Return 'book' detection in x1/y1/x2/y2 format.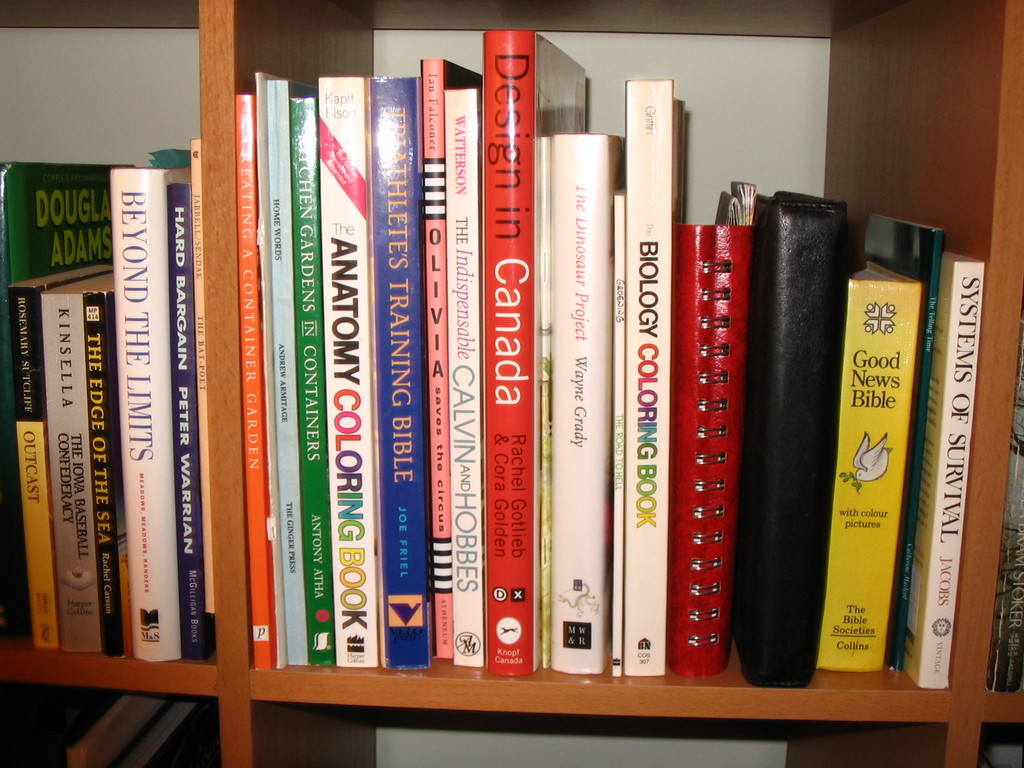
313/66/376/668.
